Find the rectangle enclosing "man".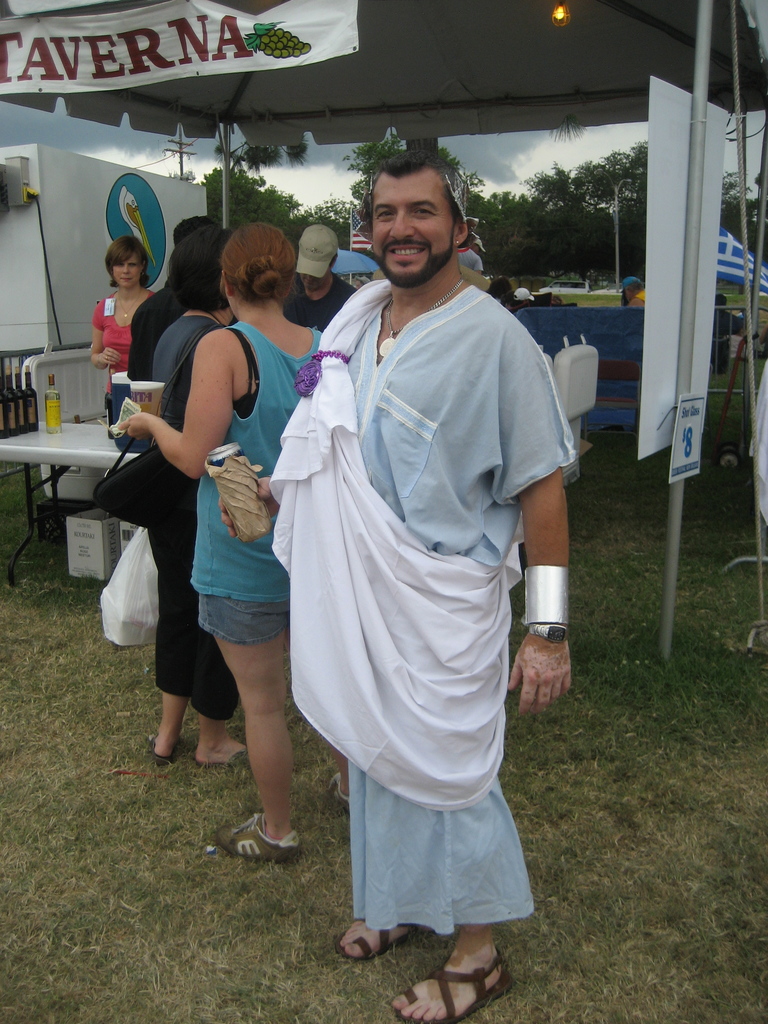
(458,227,485,275).
